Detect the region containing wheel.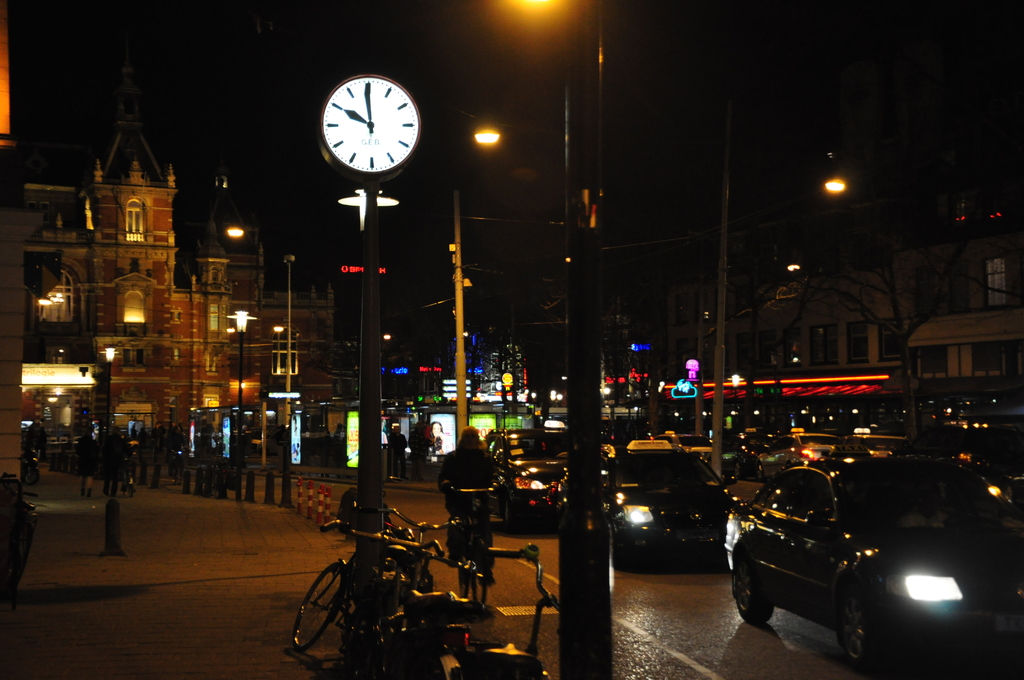
833:578:887:667.
